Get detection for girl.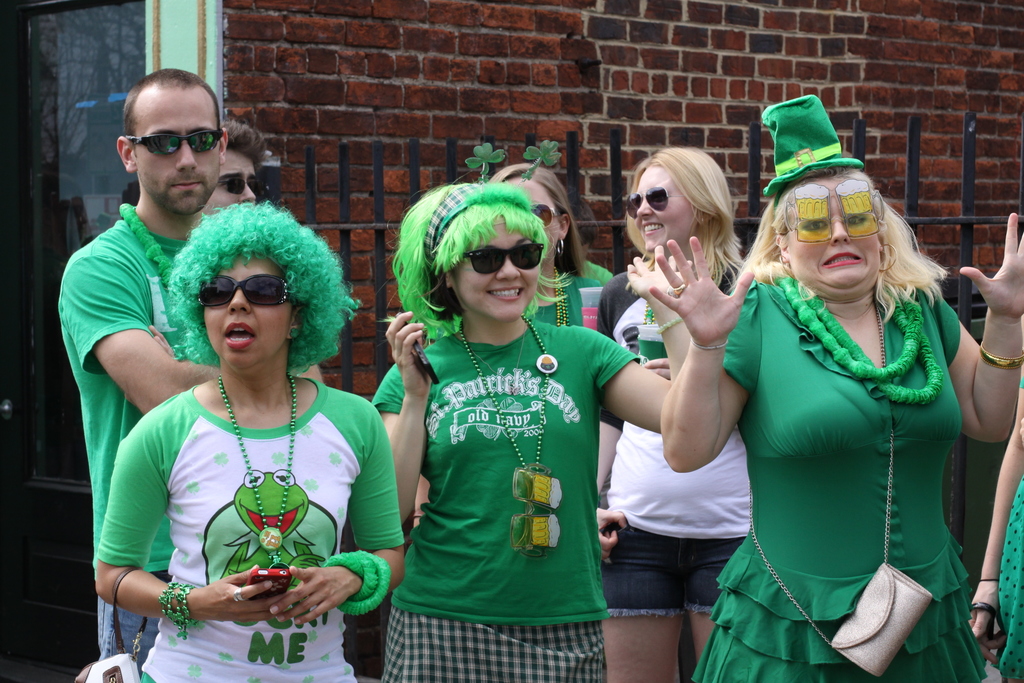
Detection: <region>466, 139, 611, 334</region>.
